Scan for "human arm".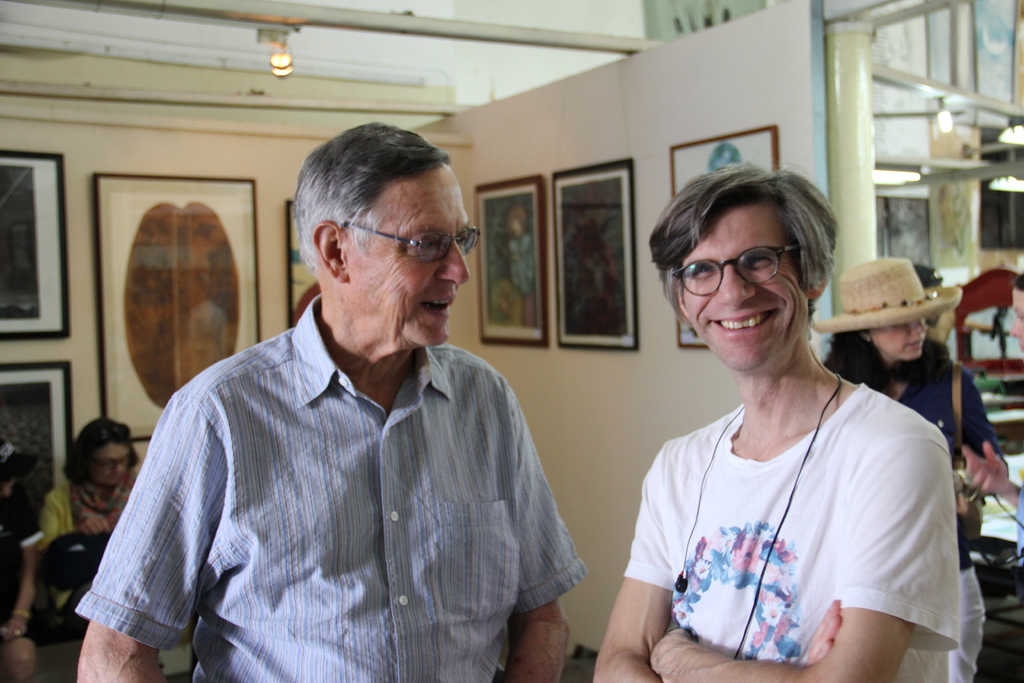
Scan result: [645, 413, 961, 682].
